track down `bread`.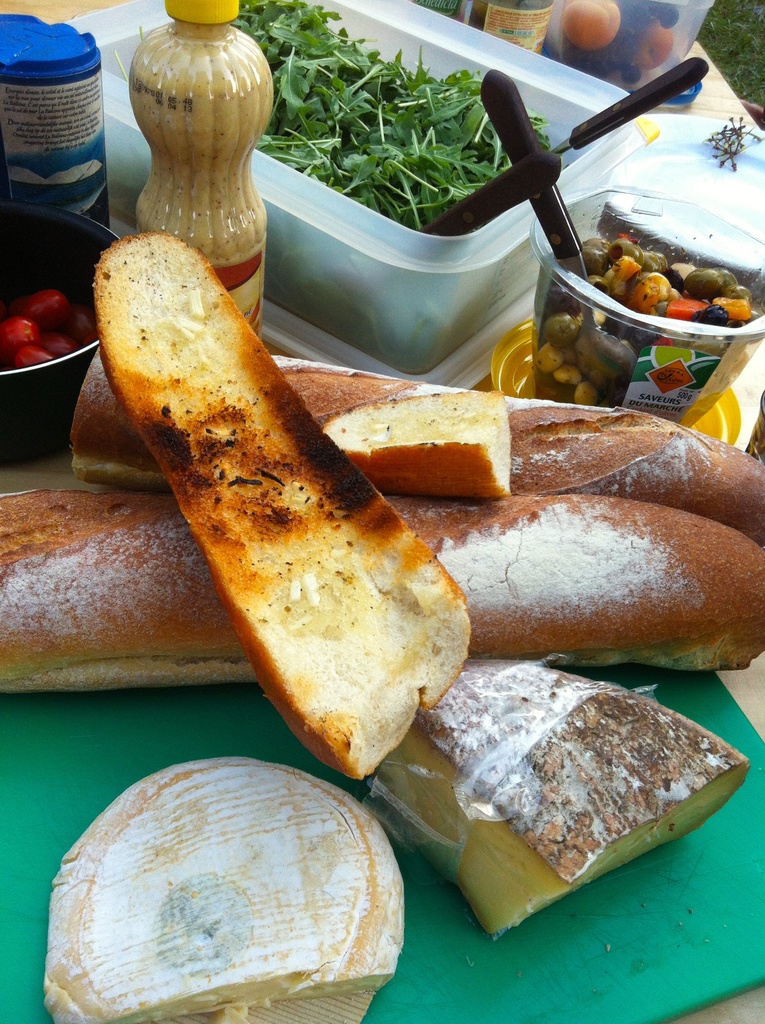
Tracked to crop(52, 207, 481, 833).
